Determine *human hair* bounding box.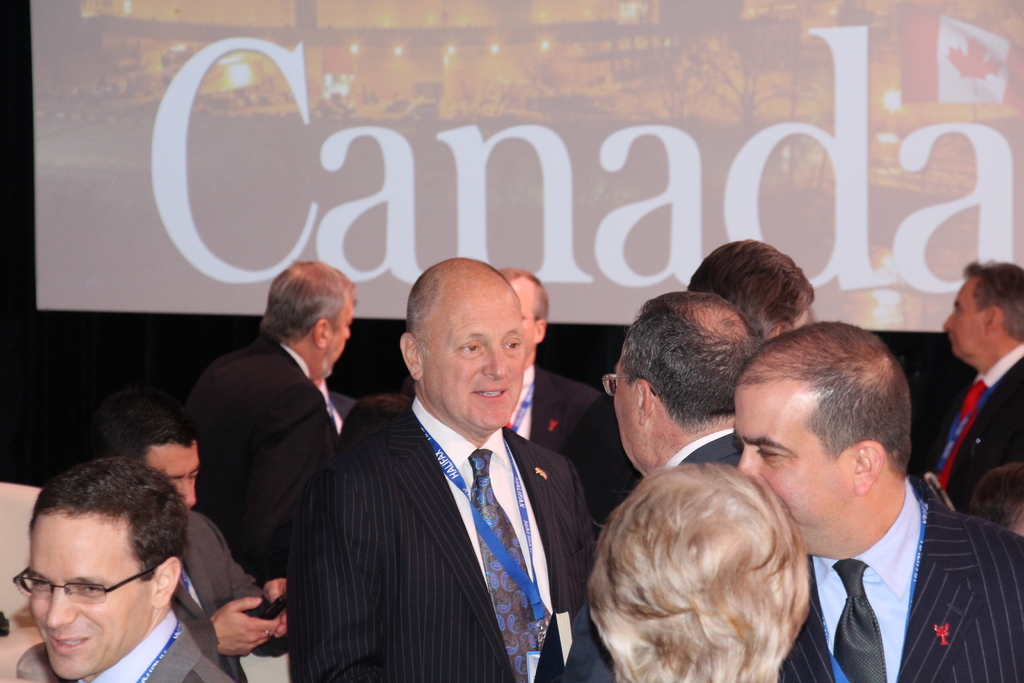
Determined: detection(504, 267, 552, 322).
